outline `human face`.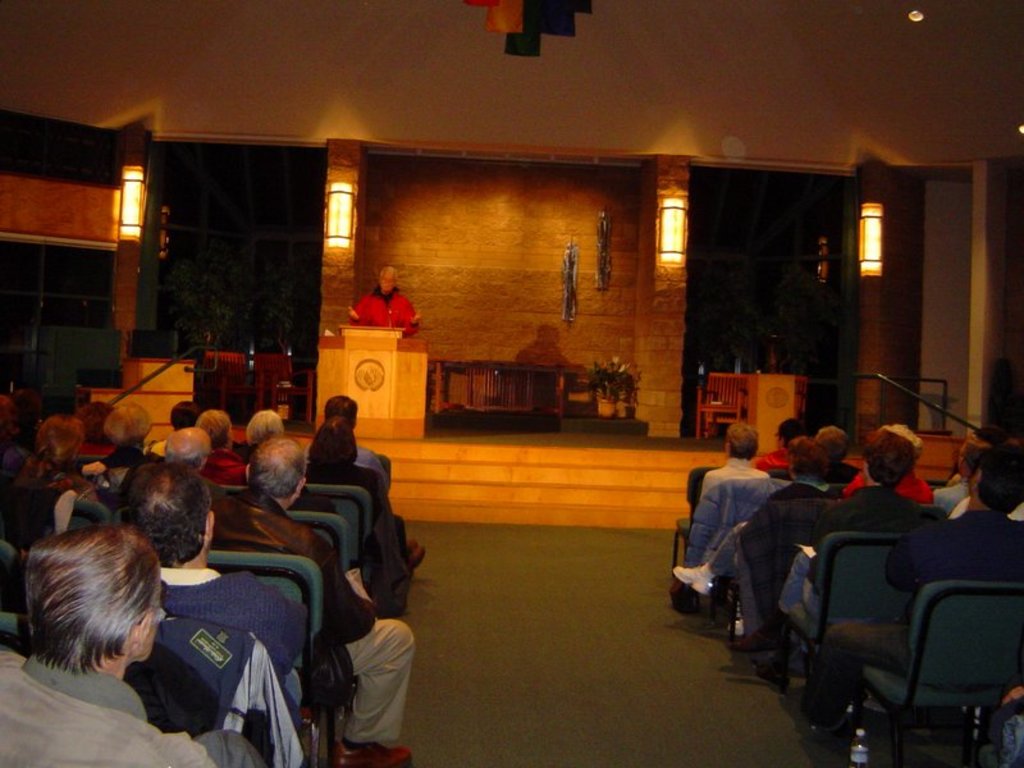
Outline: {"left": 379, "top": 268, "right": 396, "bottom": 294}.
